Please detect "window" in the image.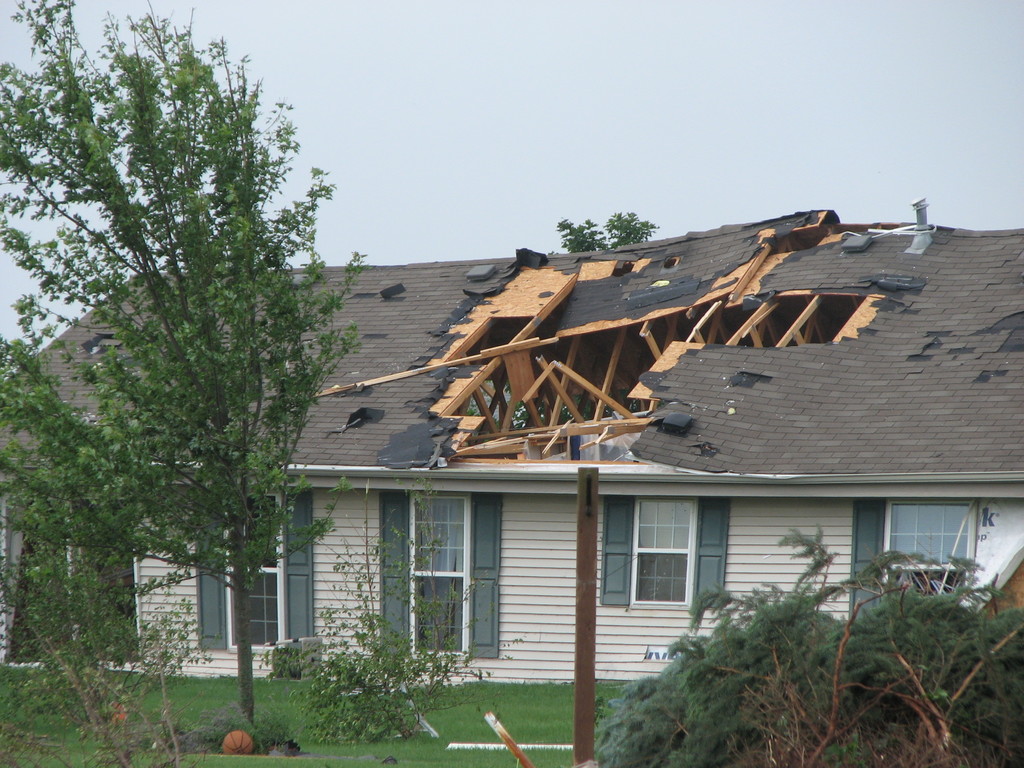
<bbox>219, 497, 287, 653</bbox>.
